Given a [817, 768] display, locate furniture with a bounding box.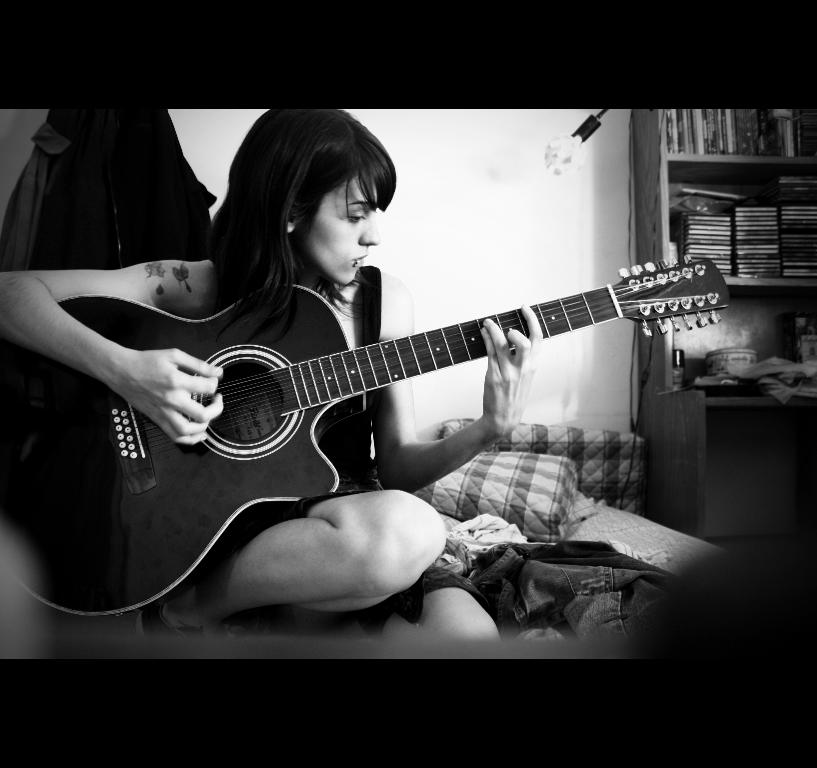
Located: box(630, 105, 816, 554).
